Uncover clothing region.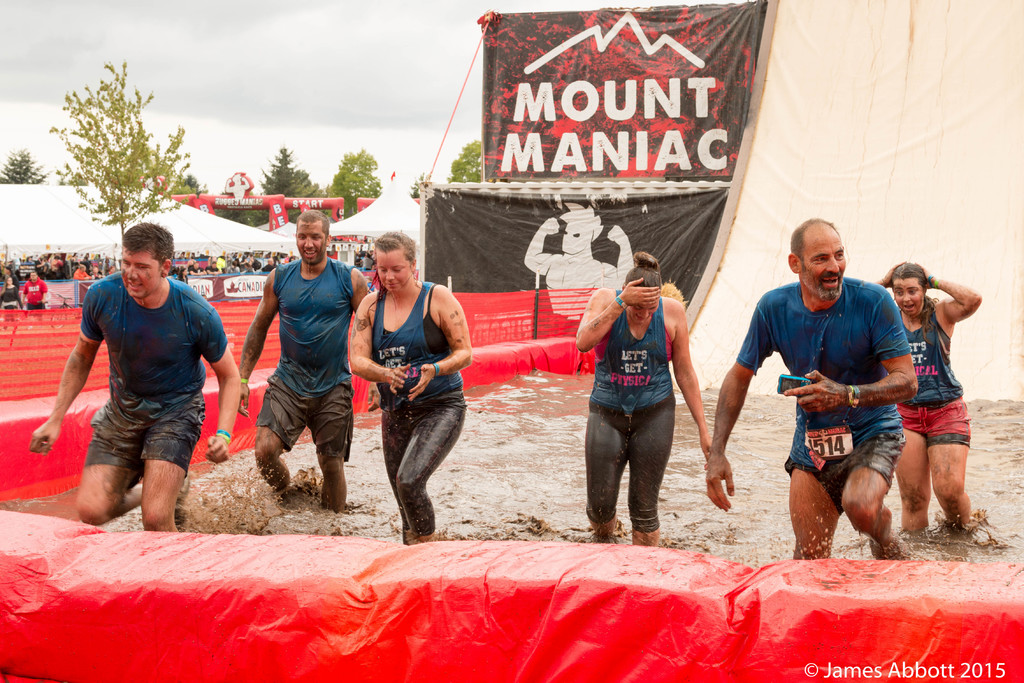
Uncovered: (244,217,353,506).
